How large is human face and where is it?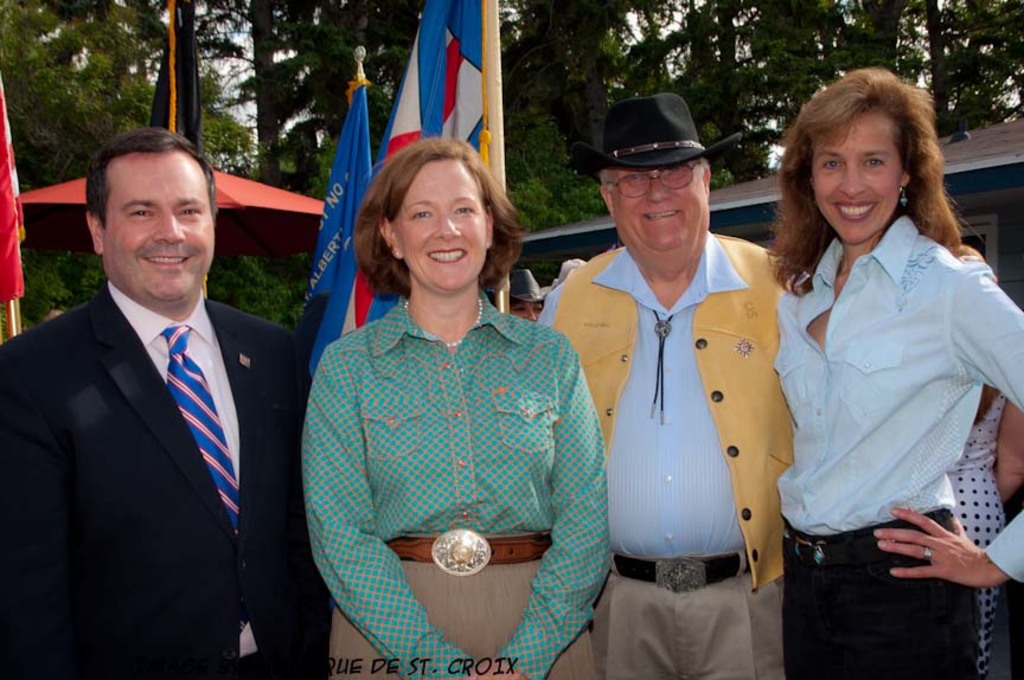
Bounding box: x1=808 y1=116 x2=903 y2=245.
